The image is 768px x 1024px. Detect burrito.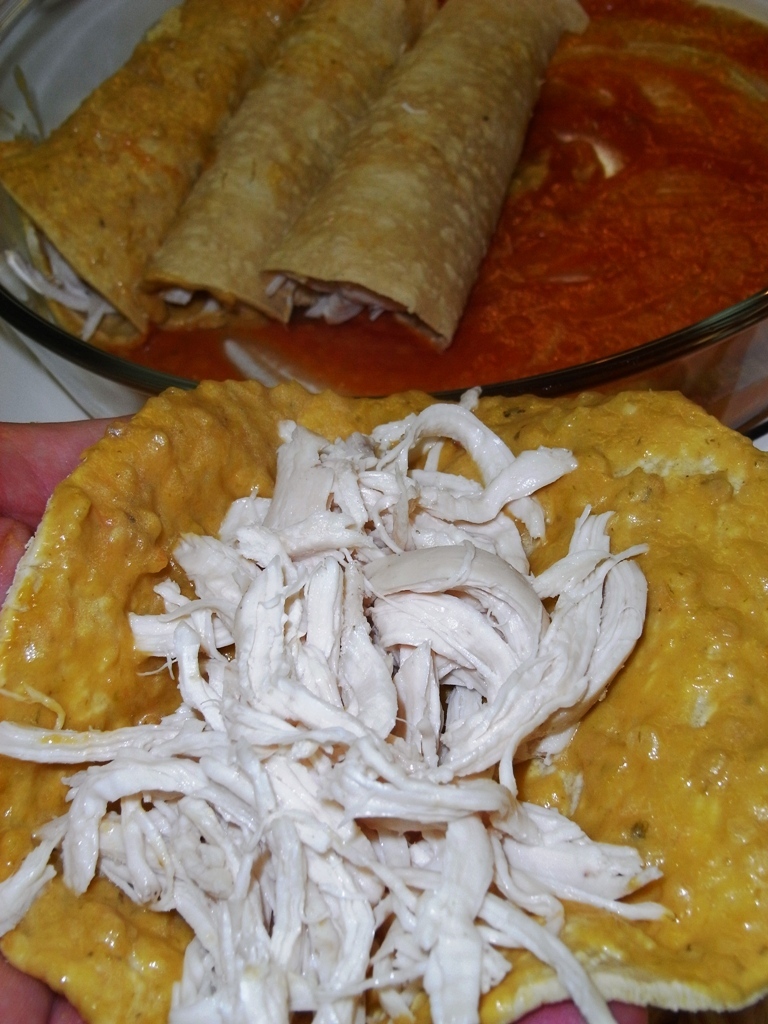
Detection: 131 0 431 327.
